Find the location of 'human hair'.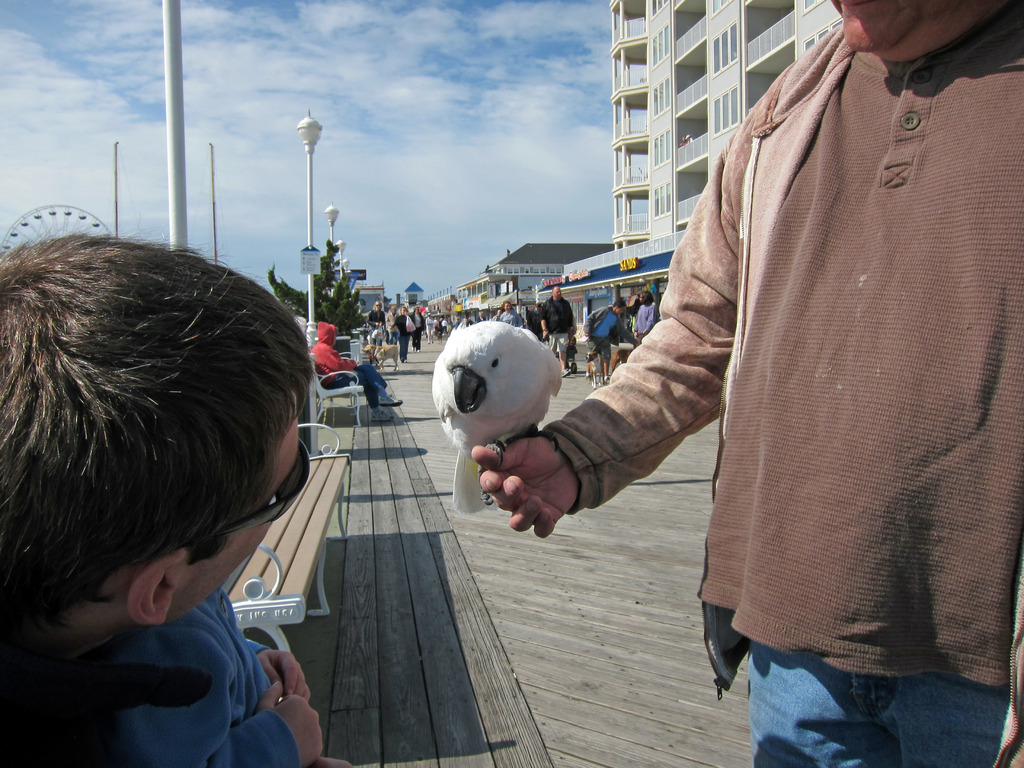
Location: locate(643, 289, 655, 307).
